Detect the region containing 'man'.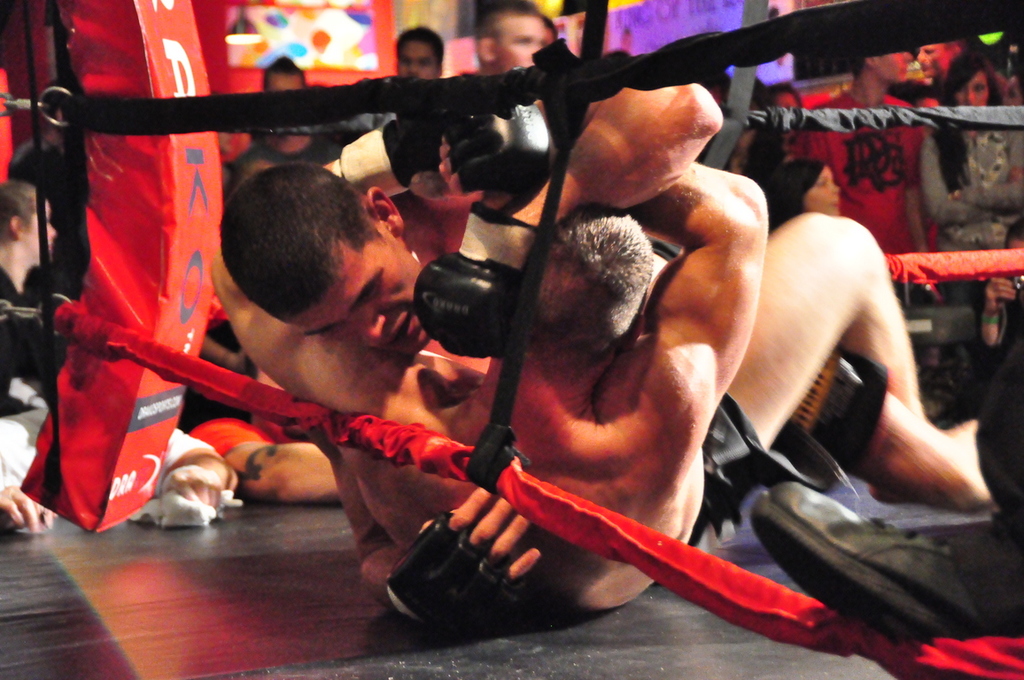
(225,84,726,620).
